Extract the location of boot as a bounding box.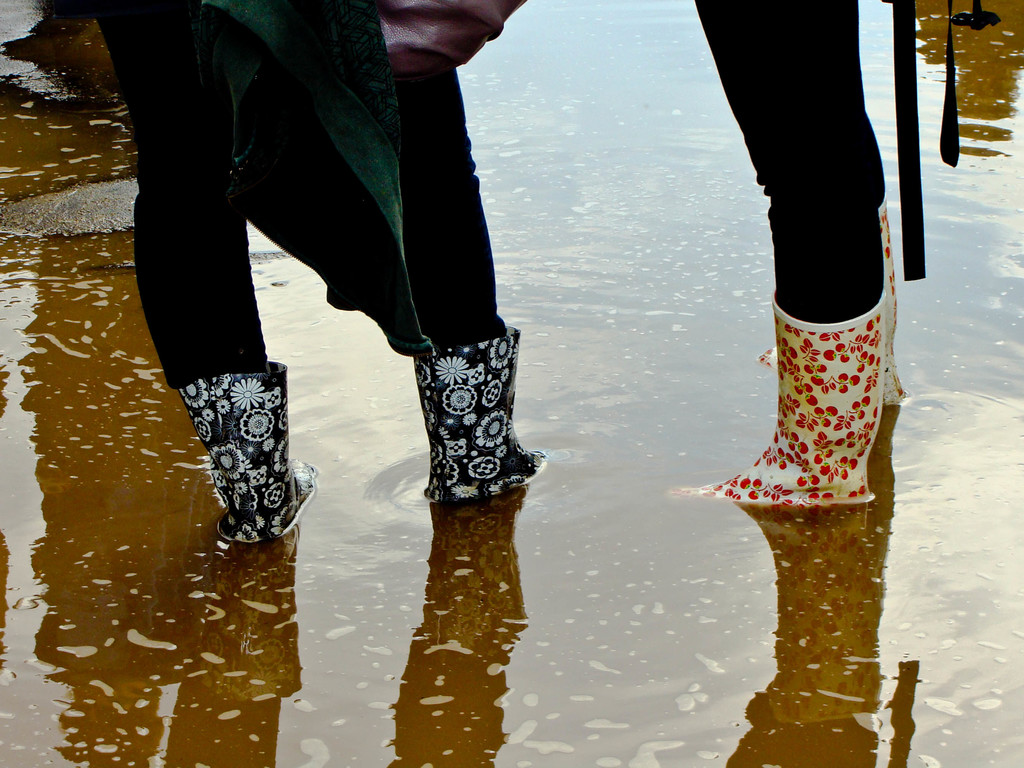
<region>403, 323, 543, 529</region>.
